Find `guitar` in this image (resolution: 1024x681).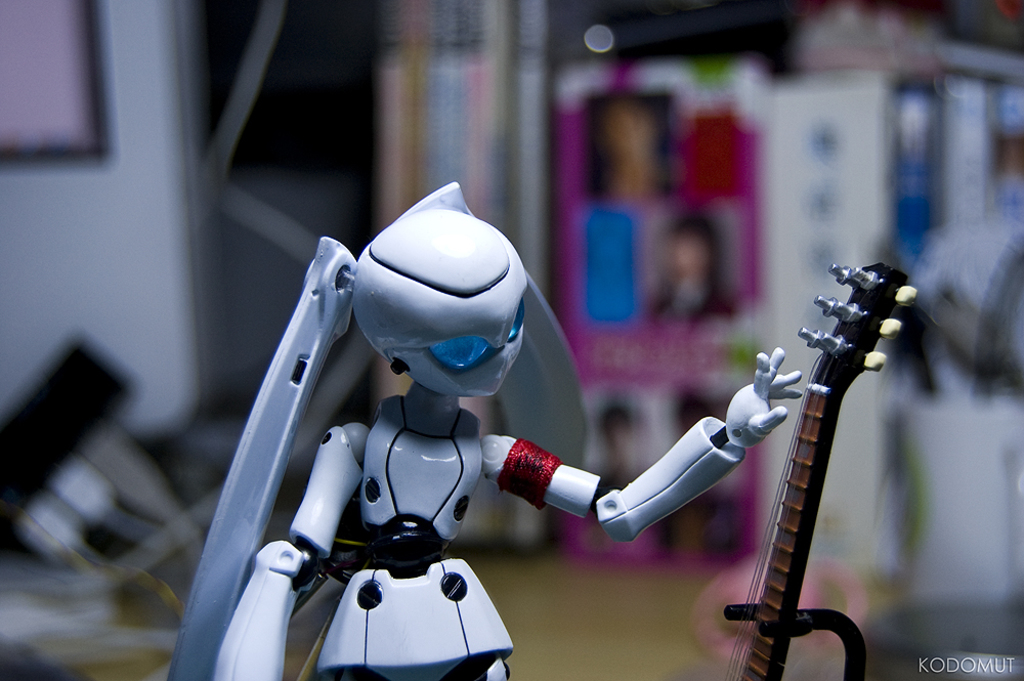
[x1=719, y1=257, x2=918, y2=680].
